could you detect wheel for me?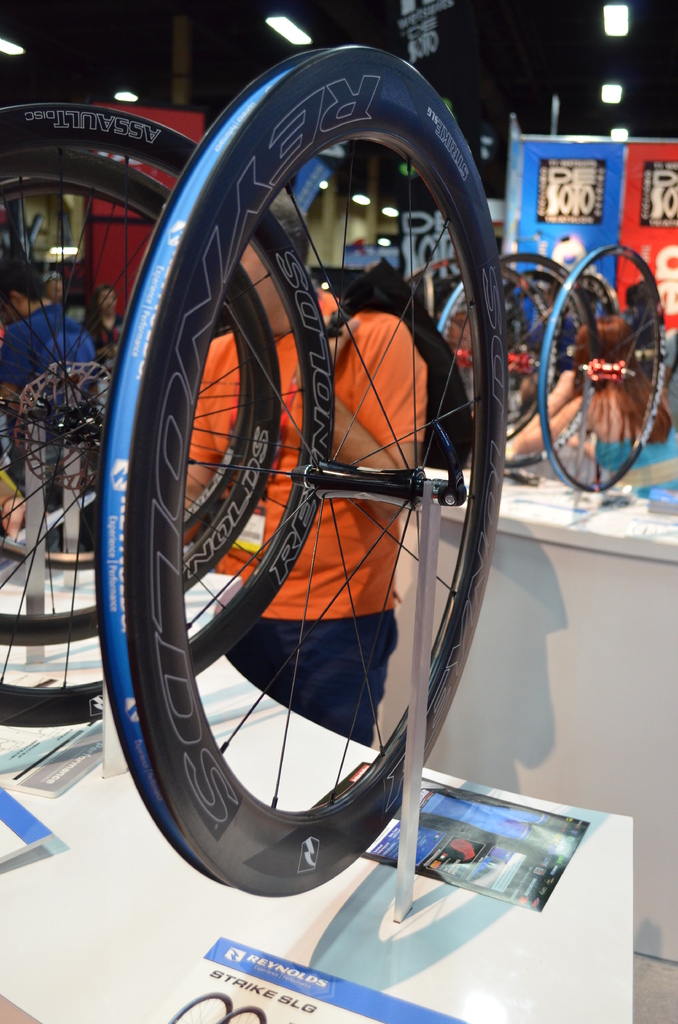
Detection result: 100 42 513 900.
